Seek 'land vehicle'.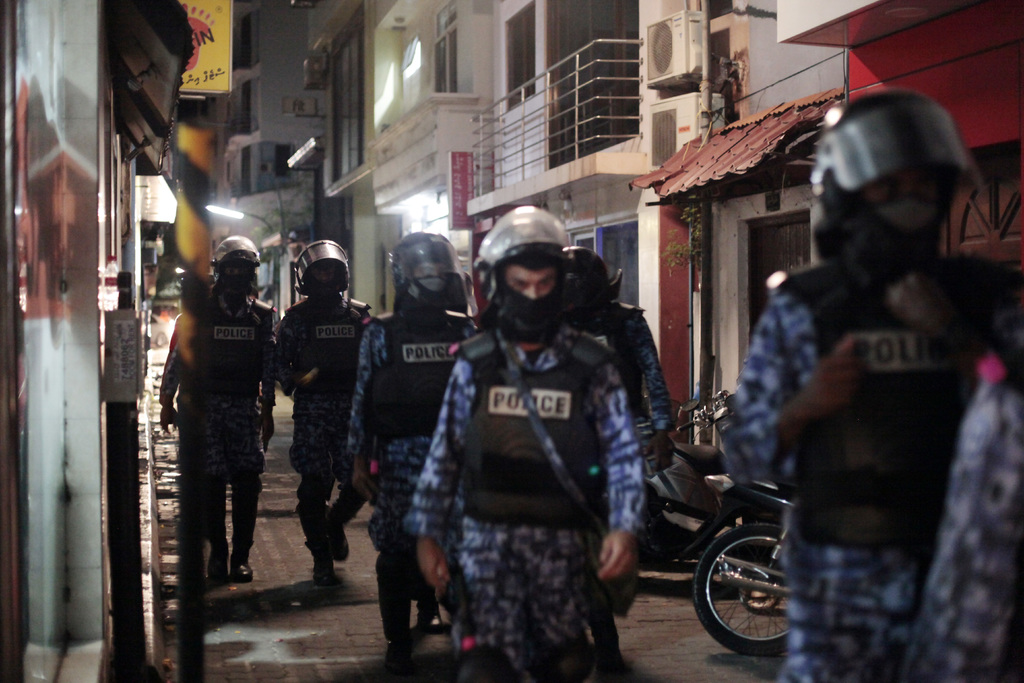
bbox=[691, 456, 821, 671].
